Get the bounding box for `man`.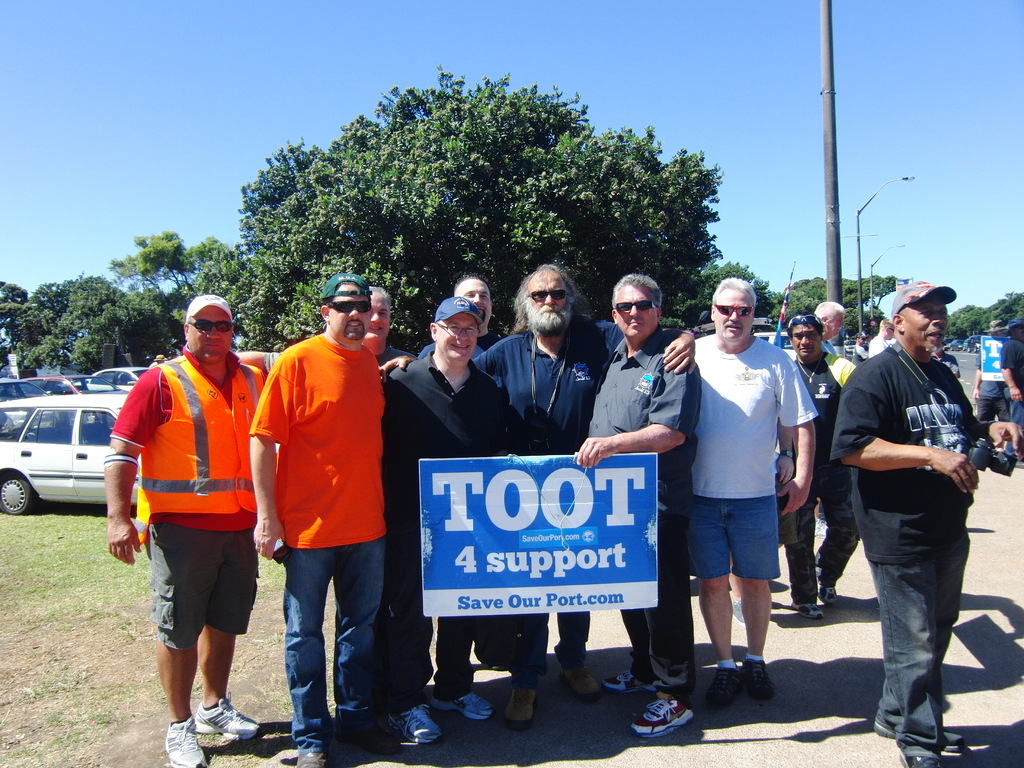
[left=828, top=280, right=1023, bottom=767].
